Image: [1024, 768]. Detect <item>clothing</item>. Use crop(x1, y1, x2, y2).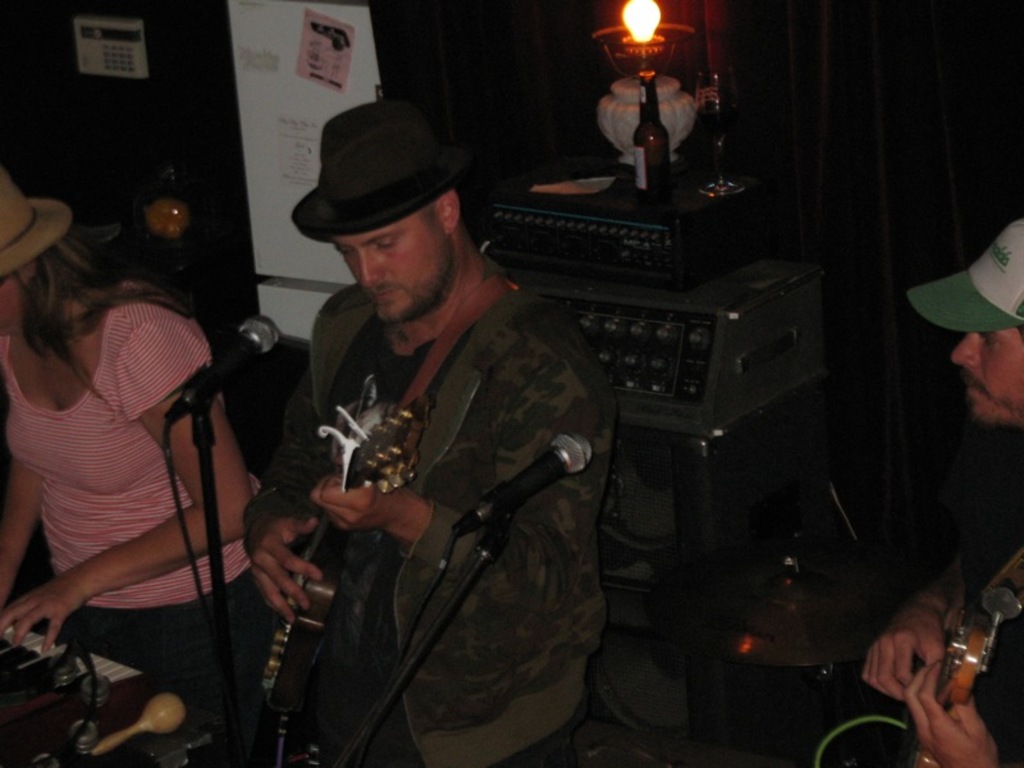
crop(274, 196, 620, 767).
